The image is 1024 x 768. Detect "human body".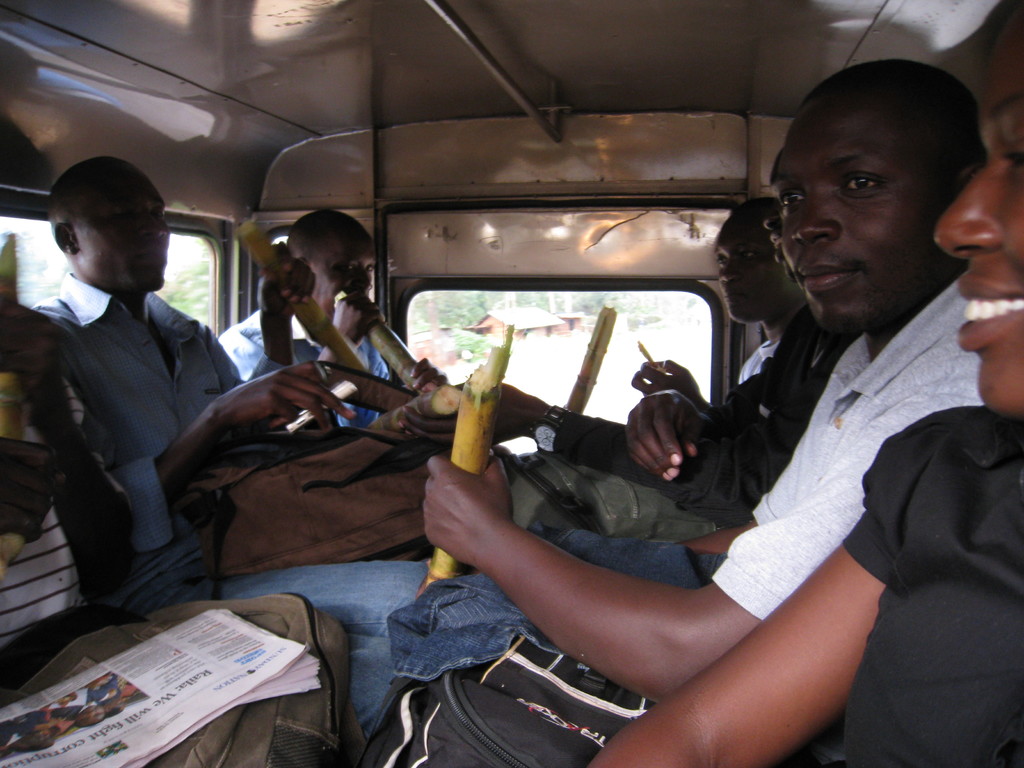
Detection: [212, 287, 459, 436].
